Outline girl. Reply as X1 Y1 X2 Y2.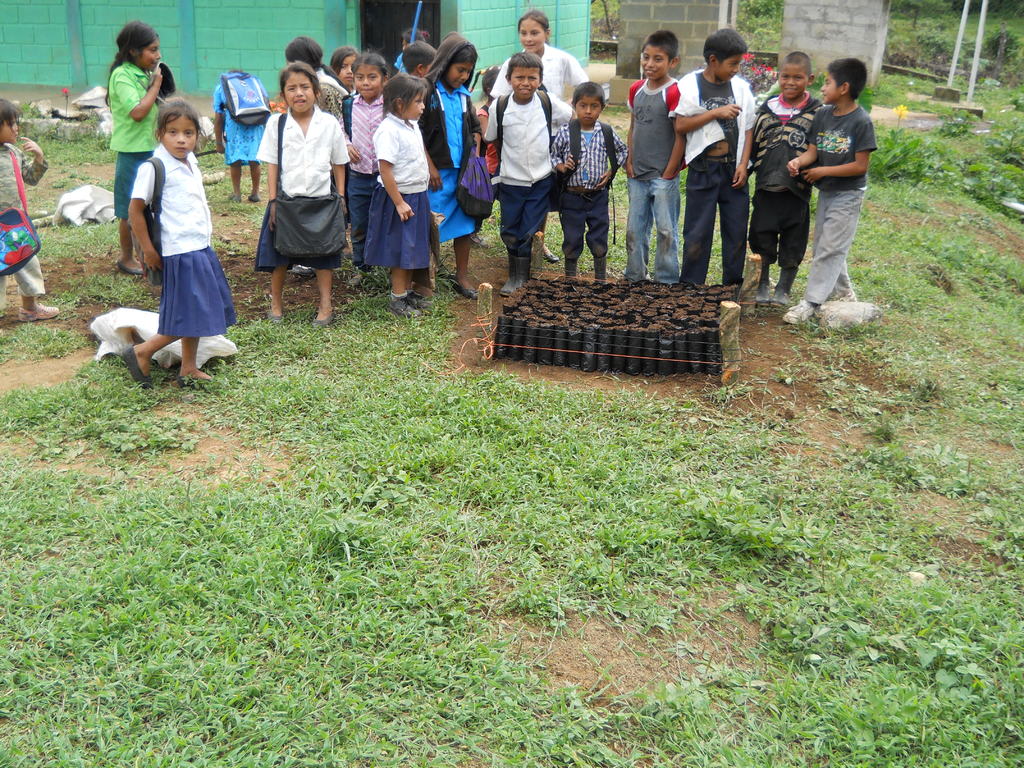
124 94 239 388.
